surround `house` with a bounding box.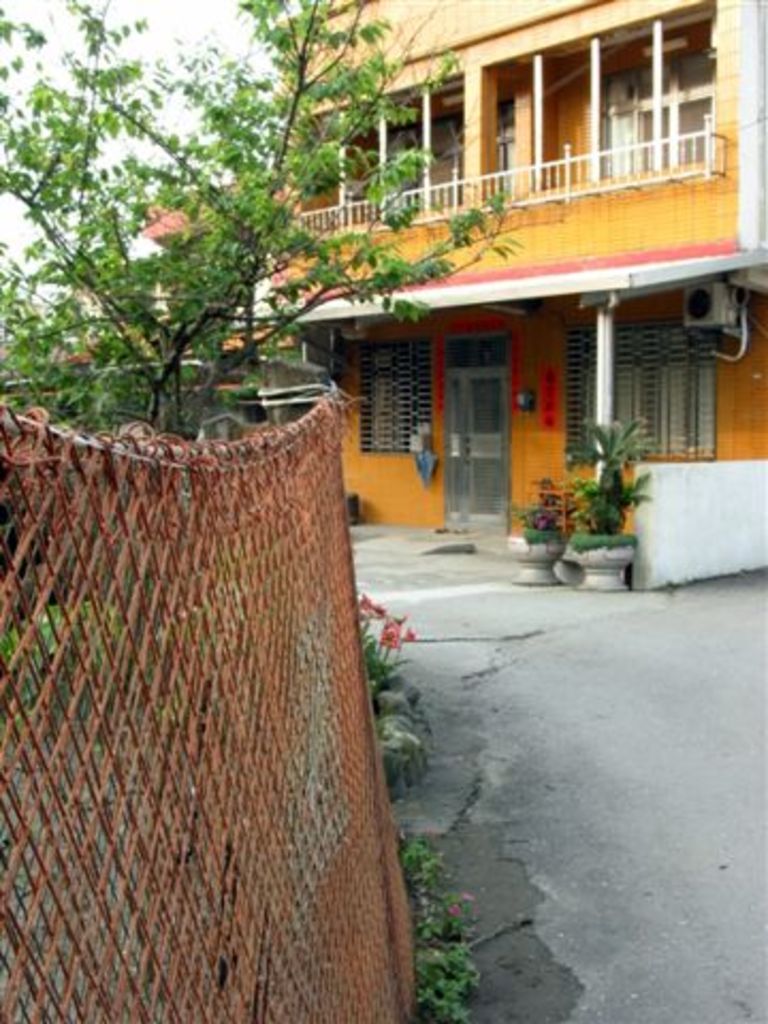
(left=126, top=26, right=767, bottom=704).
